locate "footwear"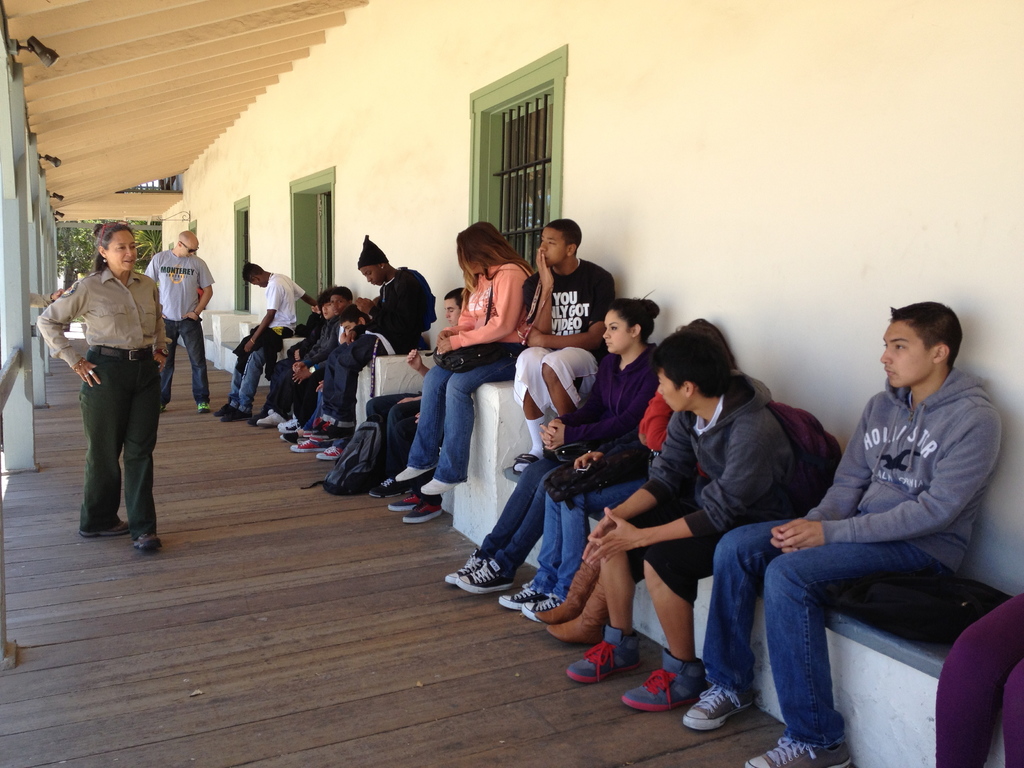
select_region(288, 440, 321, 452)
